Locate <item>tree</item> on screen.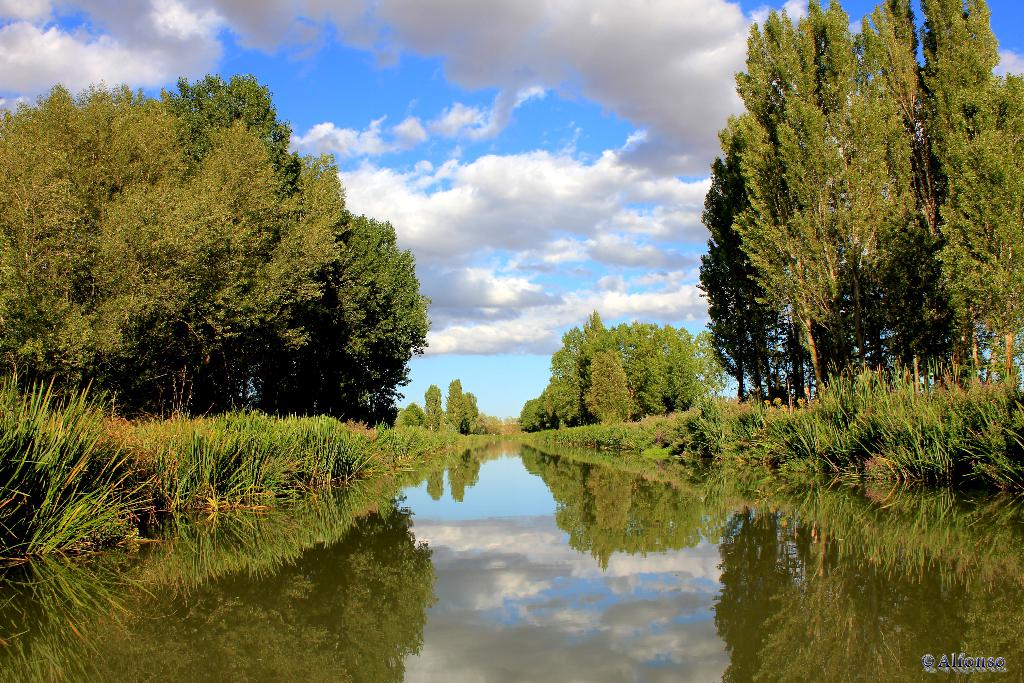
On screen at region(0, 79, 228, 393).
